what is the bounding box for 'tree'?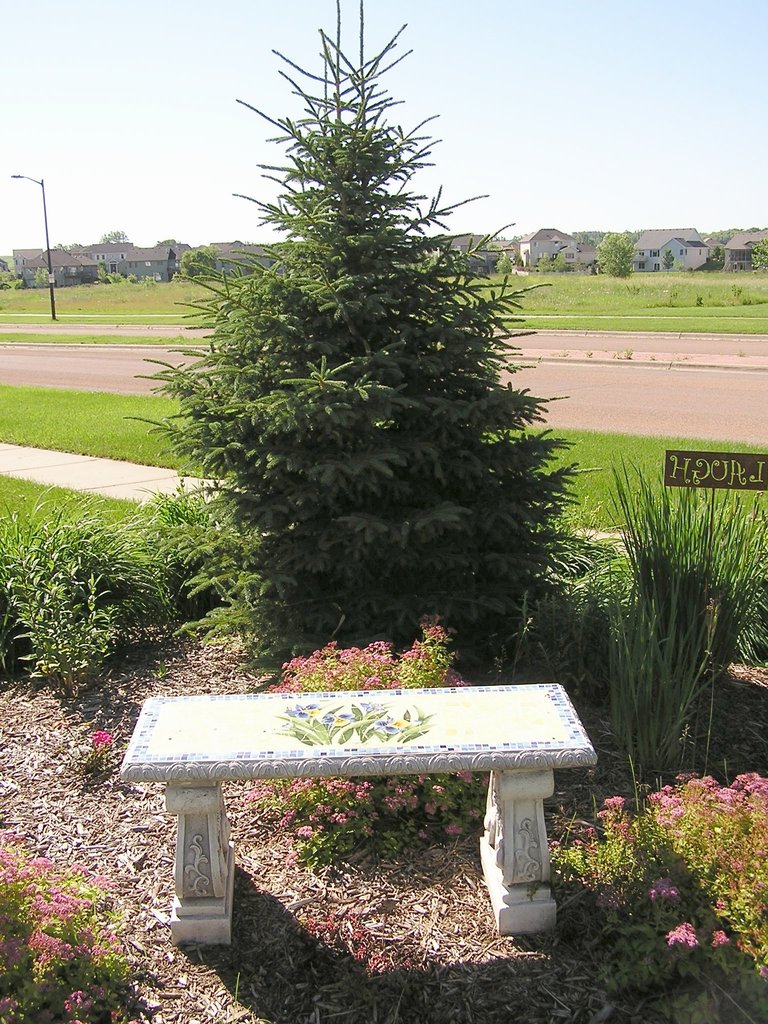
rect(100, 230, 126, 243).
